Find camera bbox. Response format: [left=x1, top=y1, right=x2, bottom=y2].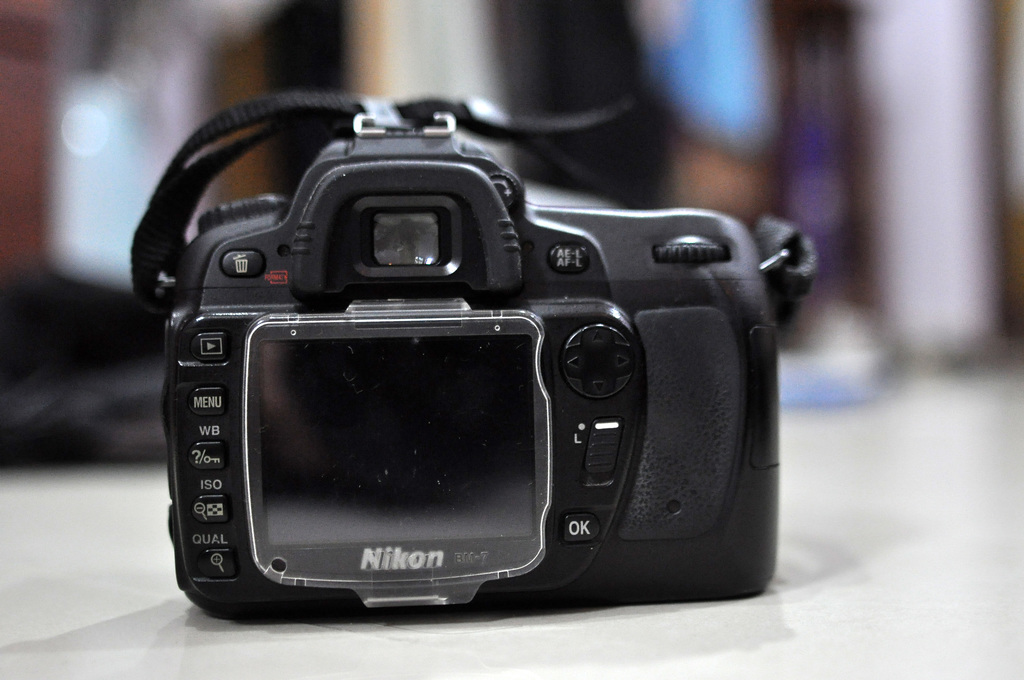
[left=159, top=115, right=779, bottom=627].
